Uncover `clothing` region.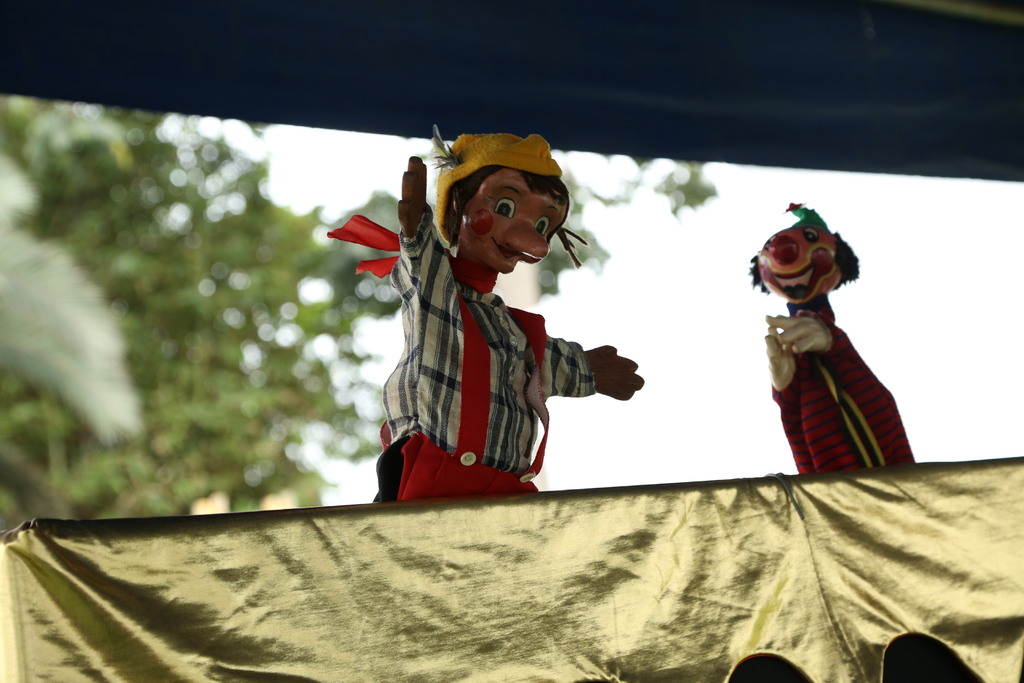
Uncovered: (775, 293, 908, 477).
